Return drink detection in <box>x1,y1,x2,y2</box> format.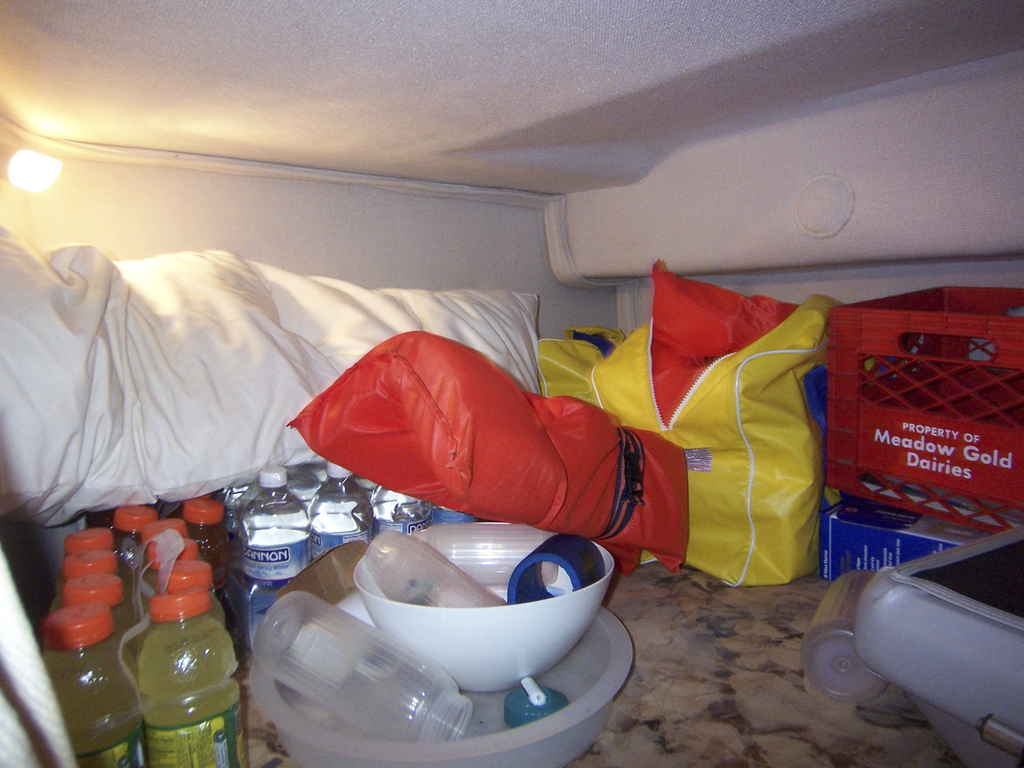
<box>150,579,244,767</box>.
